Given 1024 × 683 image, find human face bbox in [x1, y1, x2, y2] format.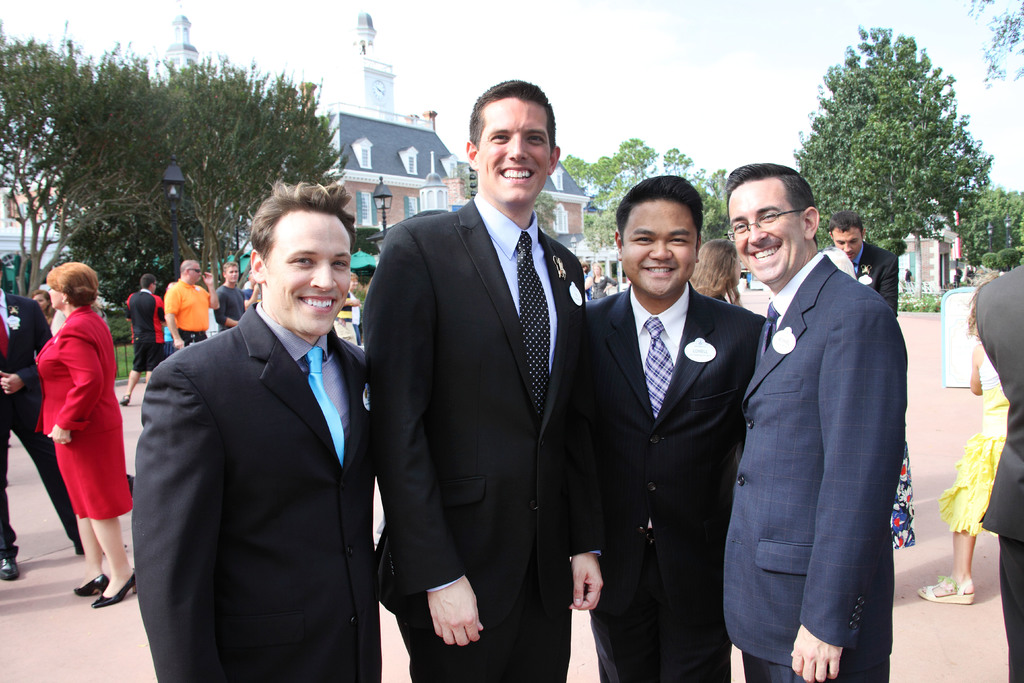
[620, 204, 694, 295].
